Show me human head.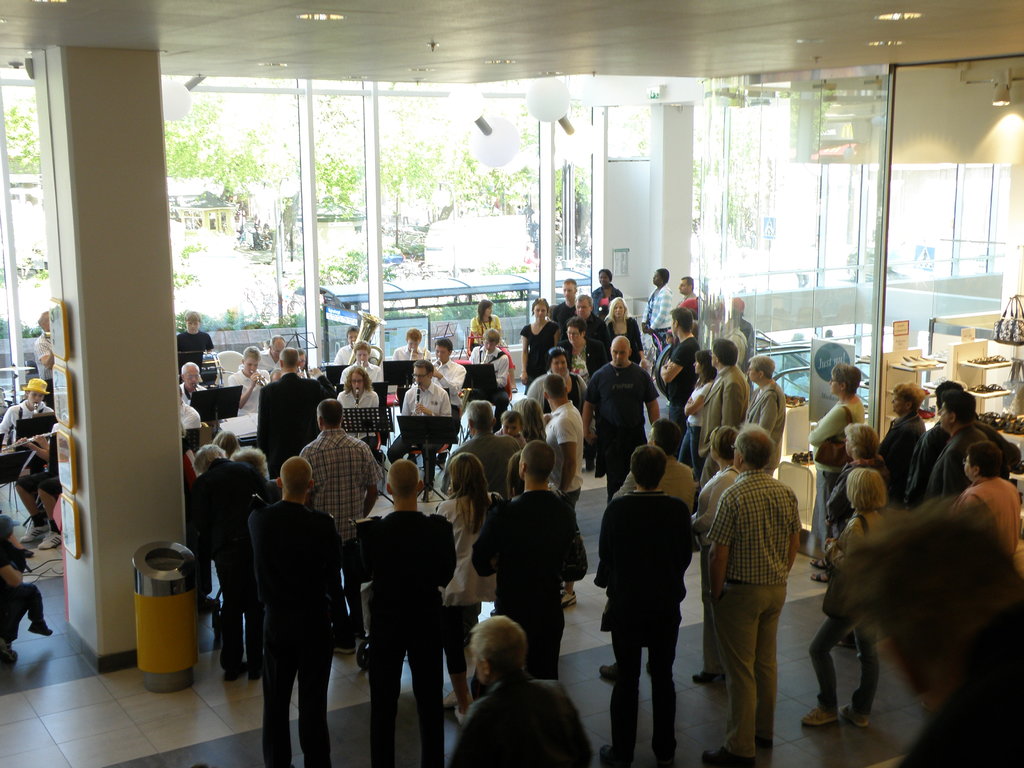
human head is here: box(345, 367, 370, 394).
